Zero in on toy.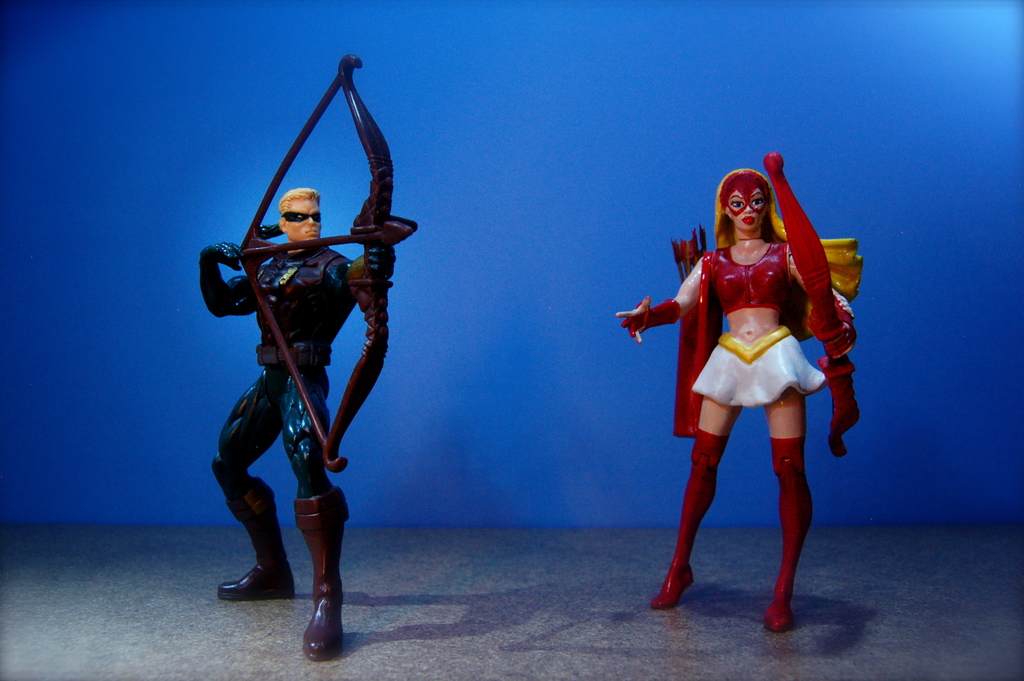
Zeroed in: detection(621, 139, 874, 596).
